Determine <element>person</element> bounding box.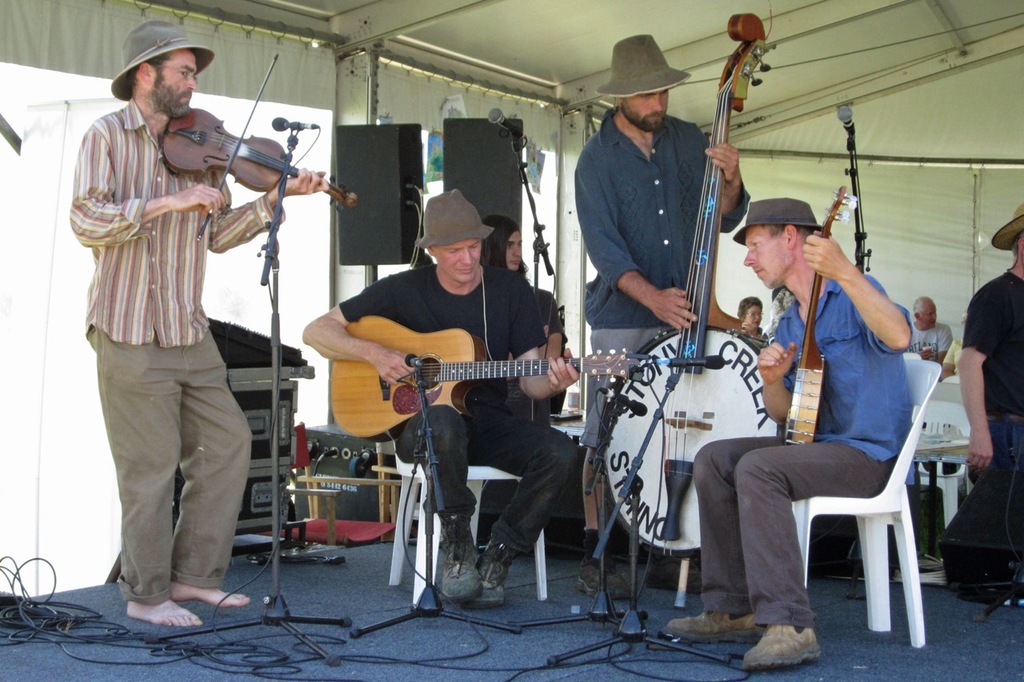
Determined: <region>73, 22, 266, 638</region>.
